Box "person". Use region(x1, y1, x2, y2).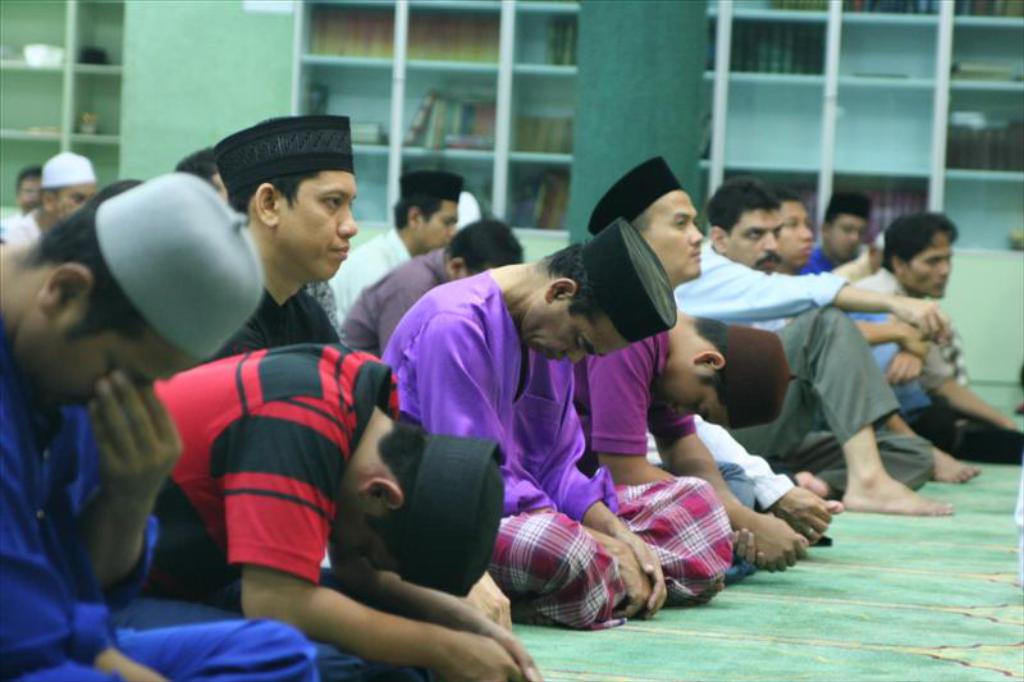
region(675, 177, 954, 518).
